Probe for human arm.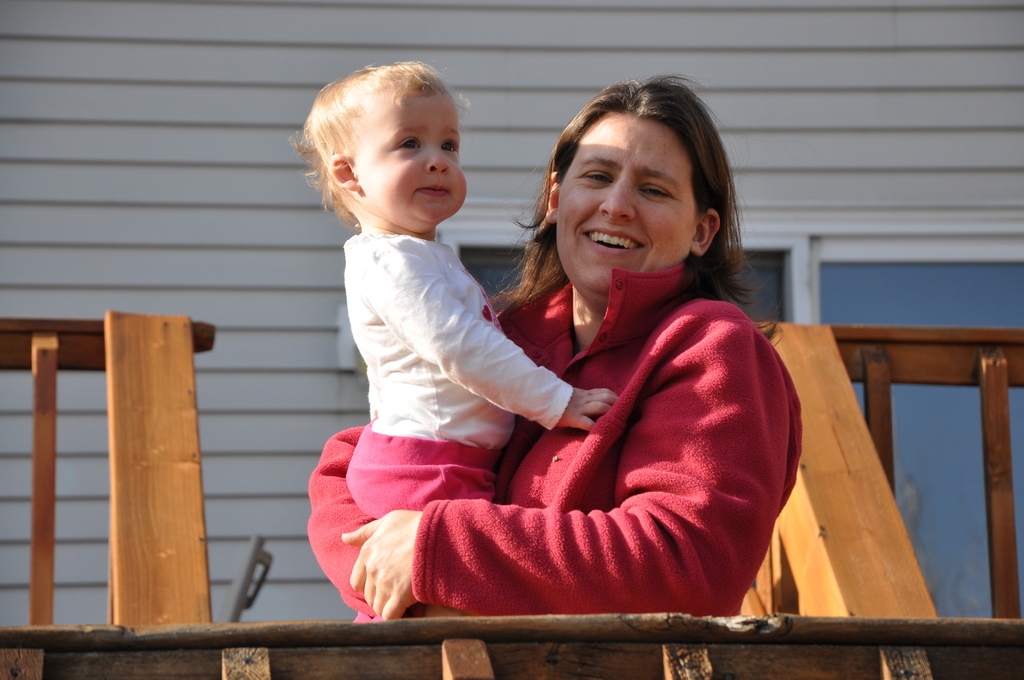
Probe result: x1=372 y1=237 x2=619 y2=435.
